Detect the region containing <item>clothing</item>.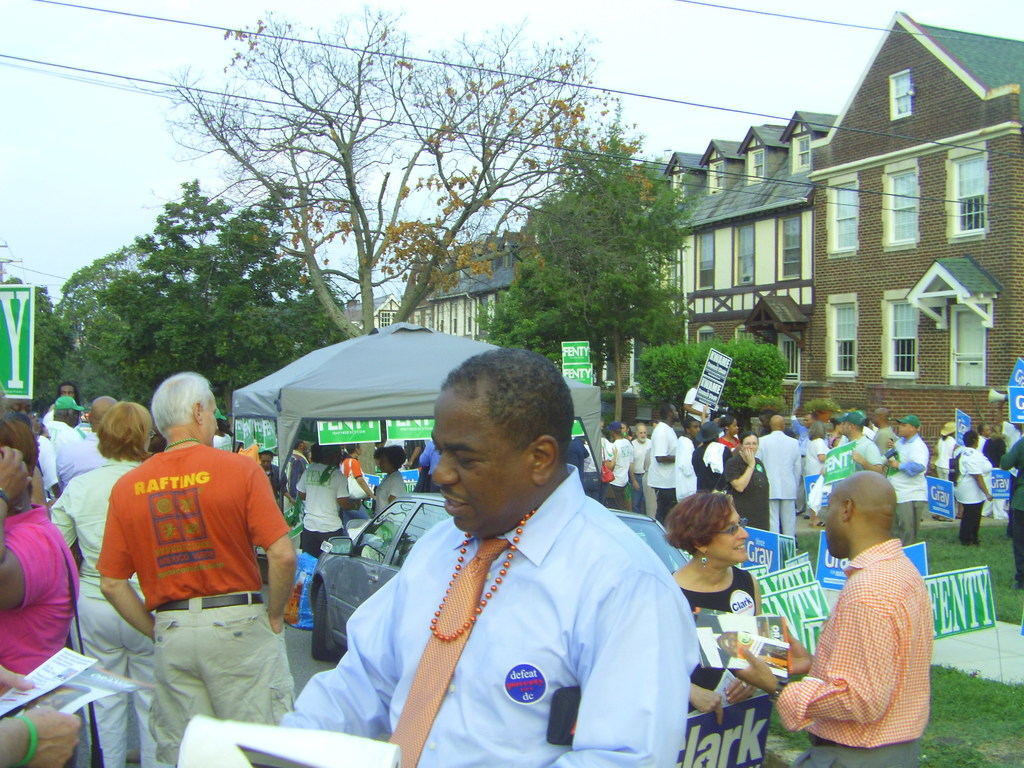
bbox=(975, 437, 1011, 471).
